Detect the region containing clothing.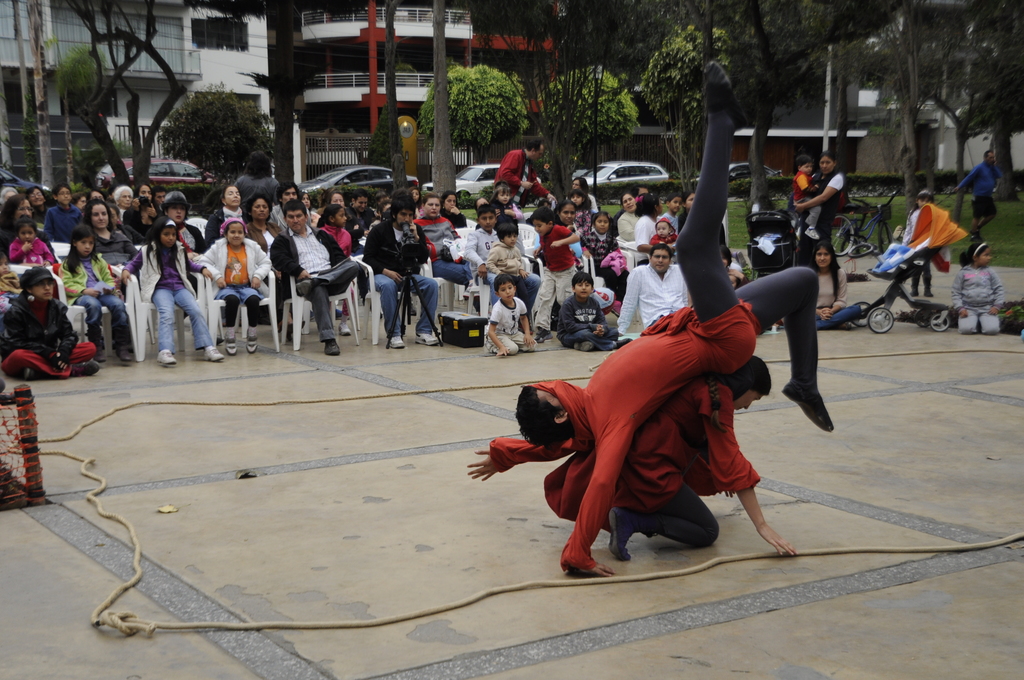
797:168:844:266.
